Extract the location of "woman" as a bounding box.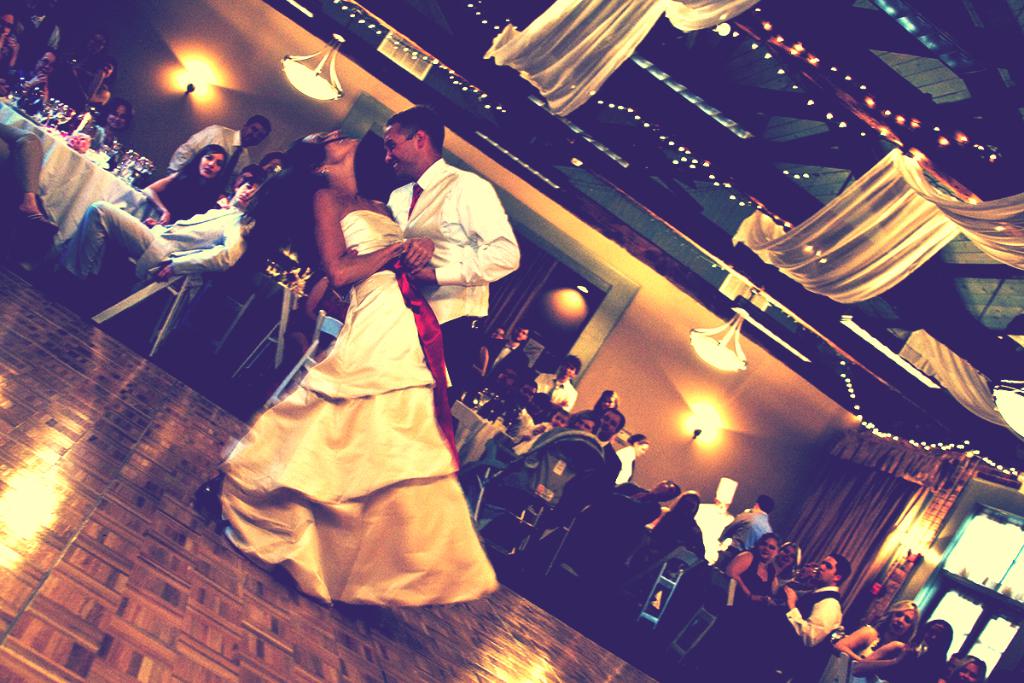
Rect(0, 0, 53, 234).
